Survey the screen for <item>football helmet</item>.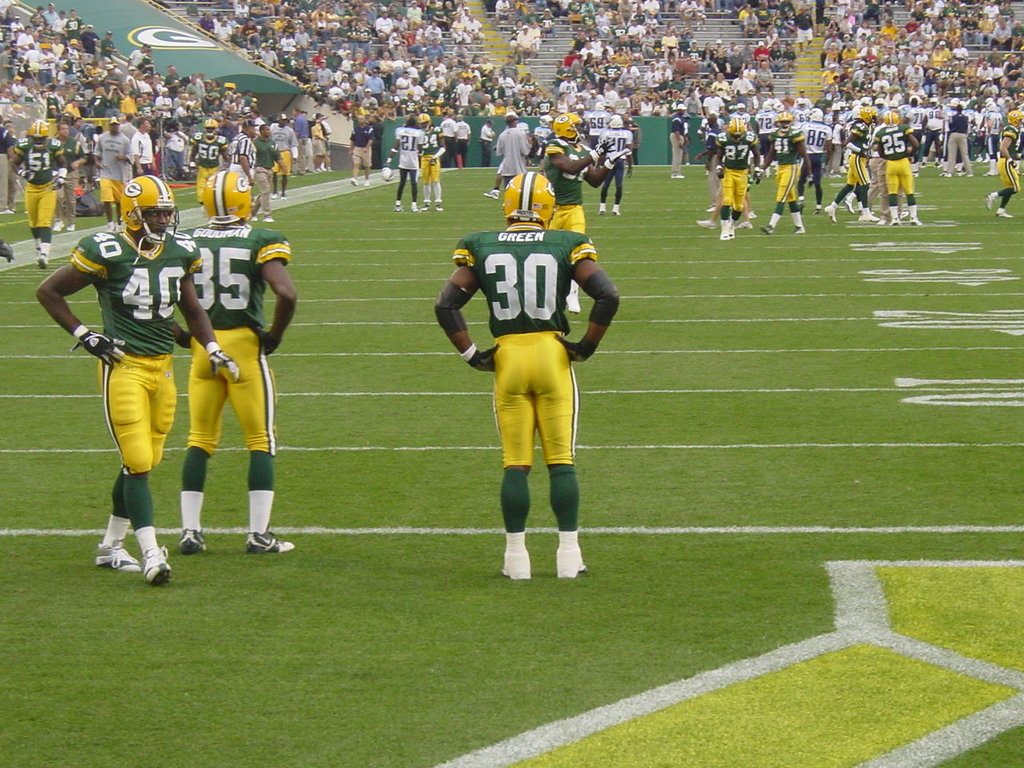
Survey found: box(854, 104, 880, 122).
